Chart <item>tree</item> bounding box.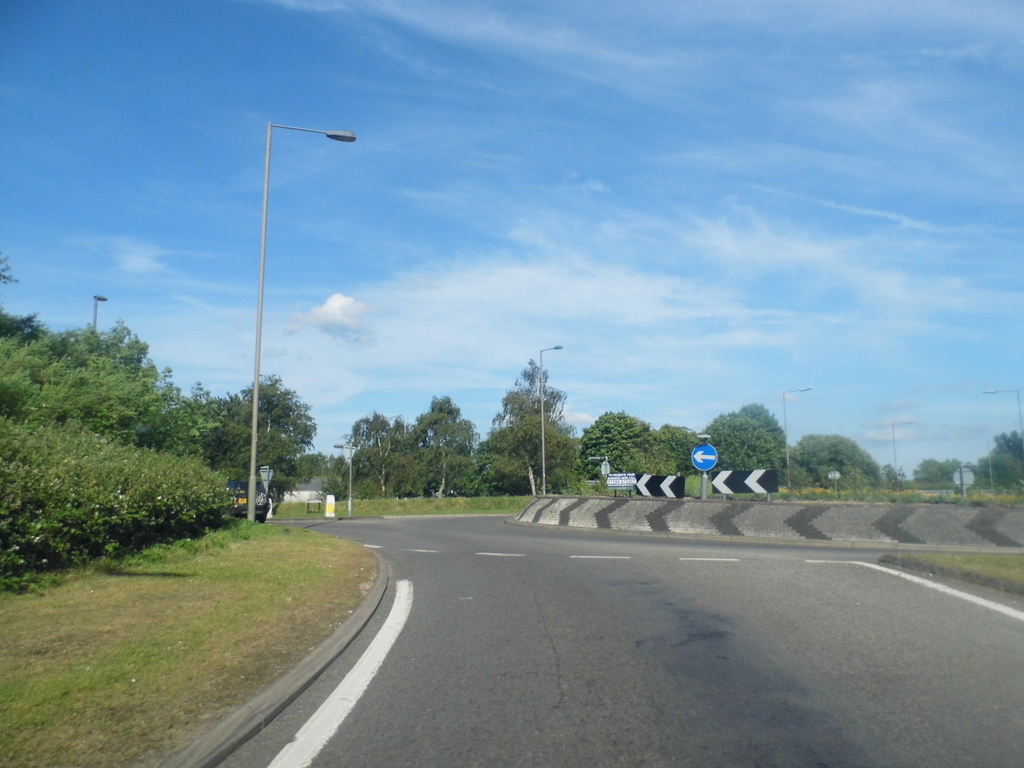
Charted: {"left": 344, "top": 410, "right": 408, "bottom": 502}.
